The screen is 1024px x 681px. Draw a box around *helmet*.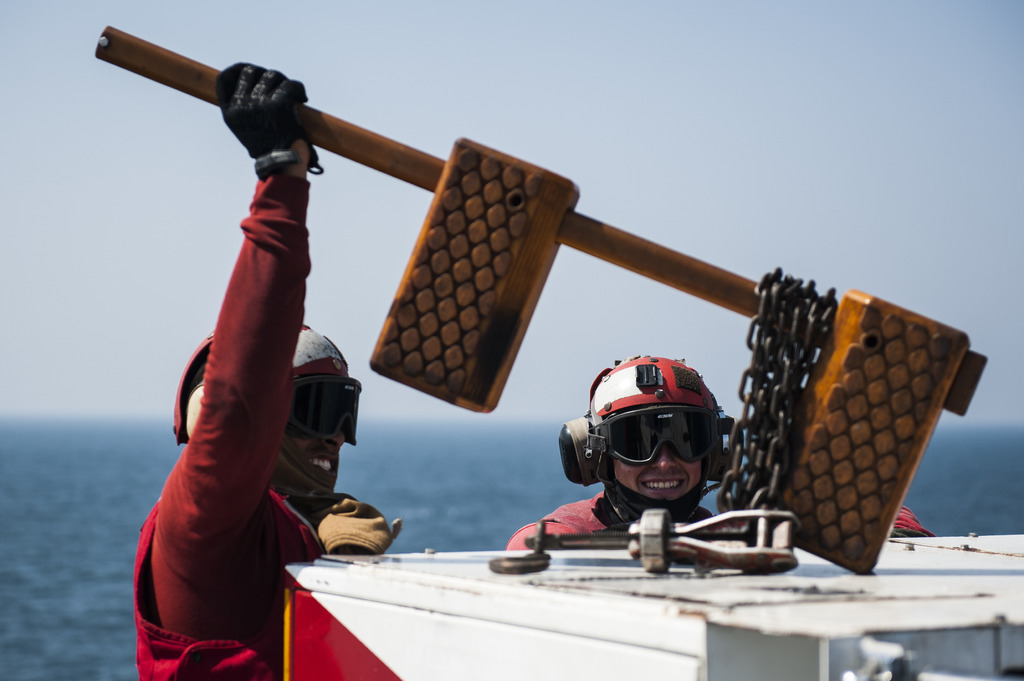
(171,317,351,504).
